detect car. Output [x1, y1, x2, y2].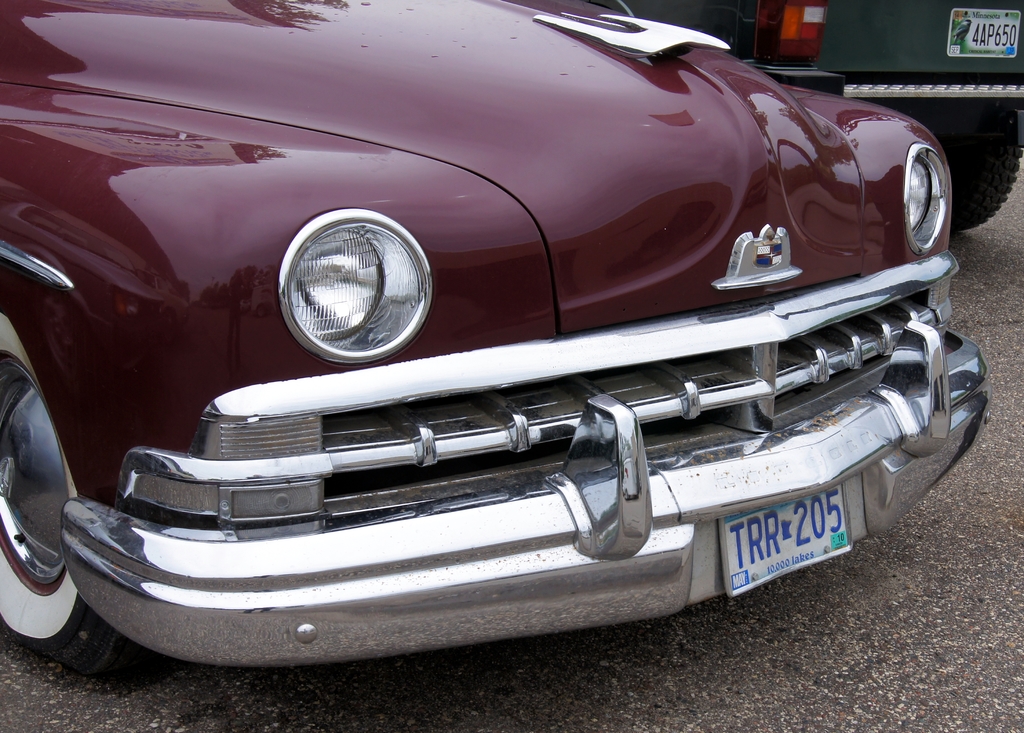
[13, 0, 983, 693].
